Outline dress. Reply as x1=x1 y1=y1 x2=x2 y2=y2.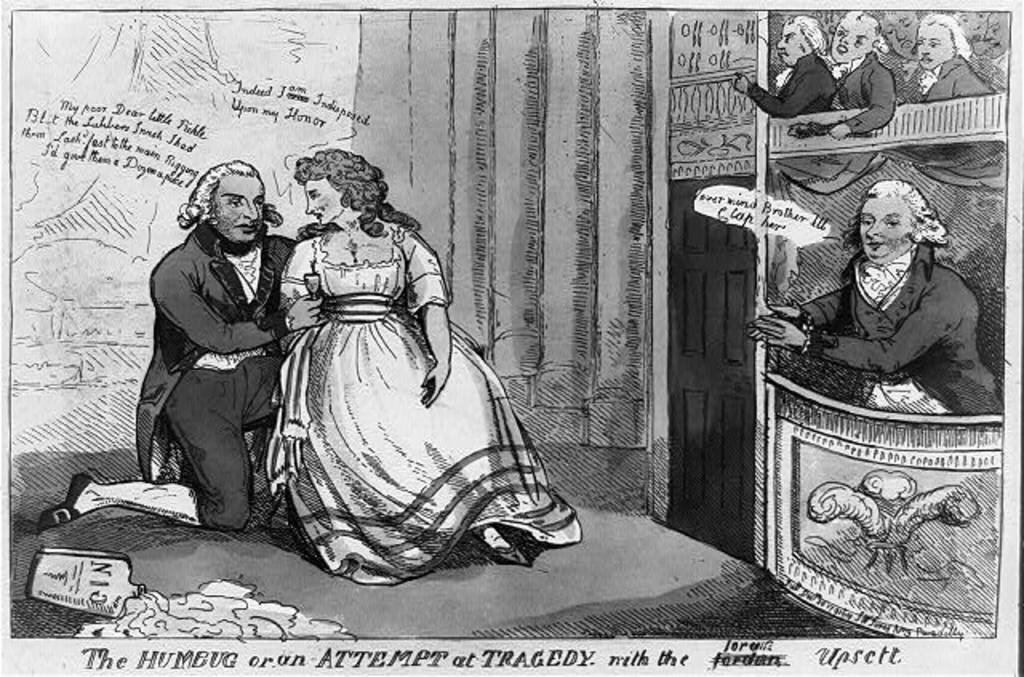
x1=280 y1=218 x2=579 y2=583.
